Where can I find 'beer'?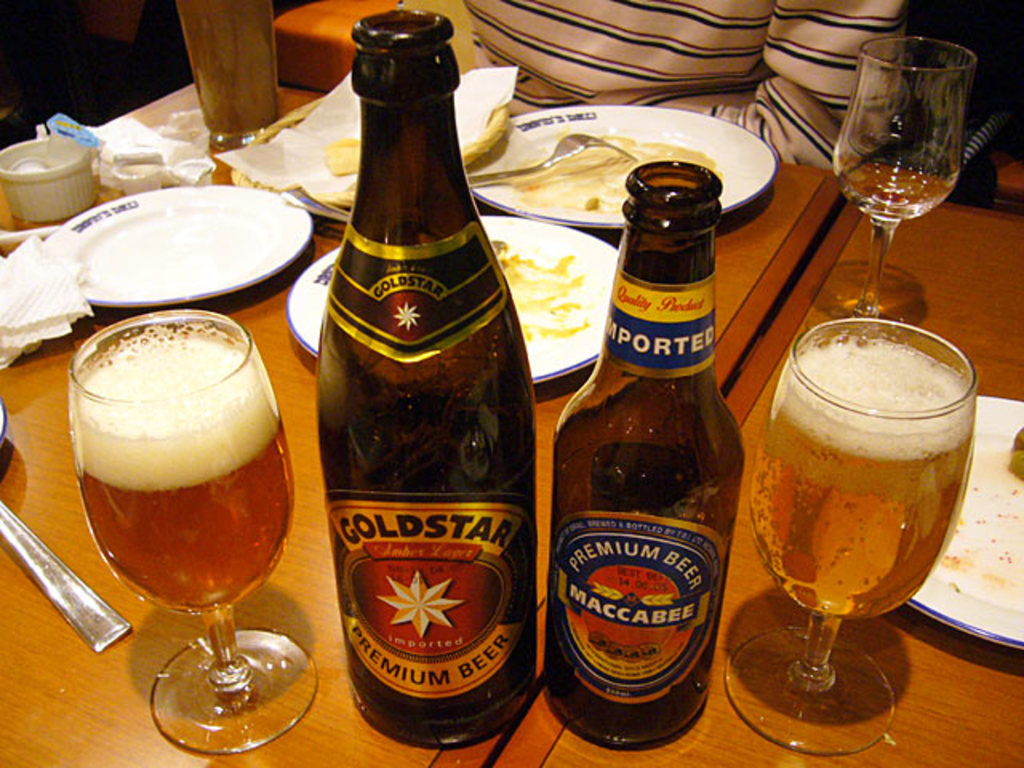
You can find it at 77:322:296:616.
